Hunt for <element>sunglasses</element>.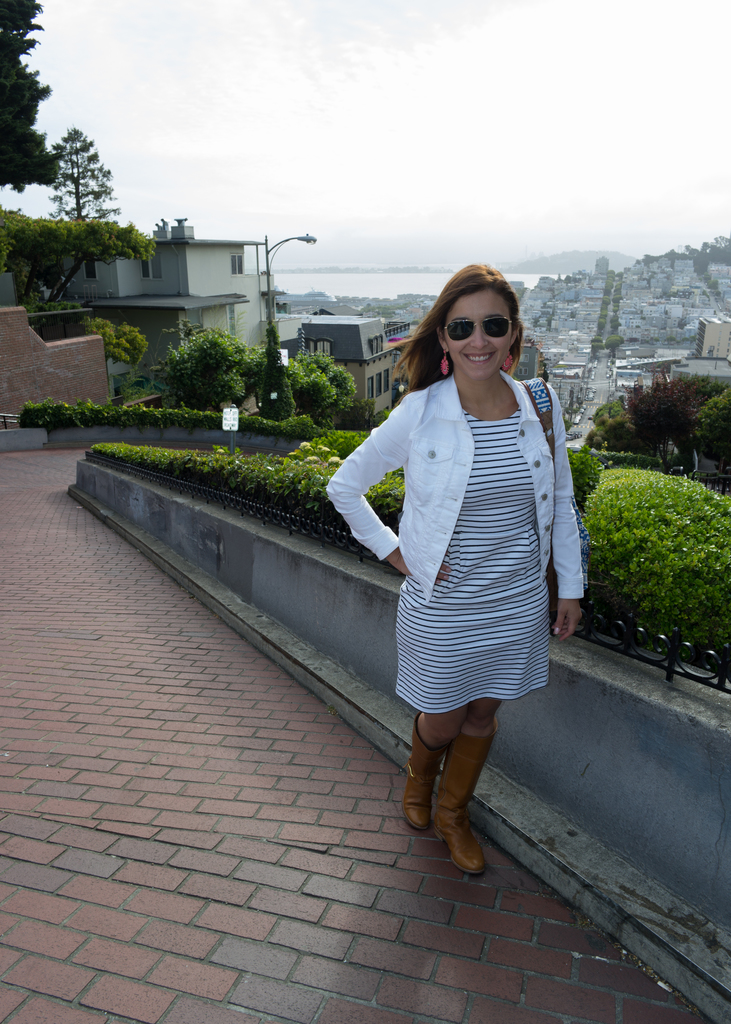
Hunted down at bbox(442, 314, 520, 340).
